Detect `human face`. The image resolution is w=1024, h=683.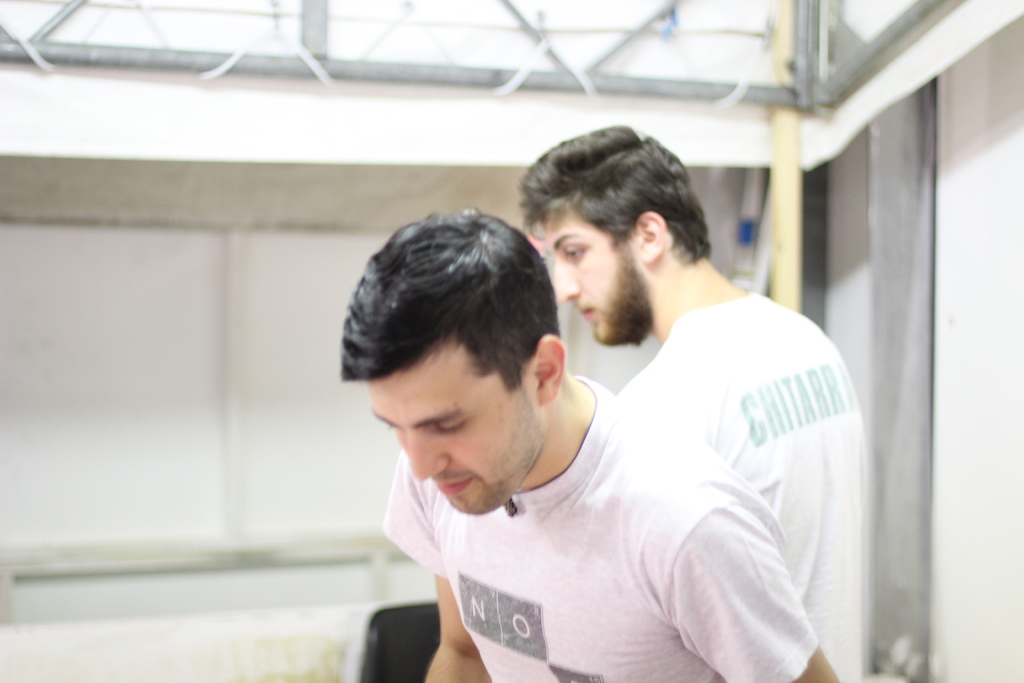
[548, 216, 627, 346].
